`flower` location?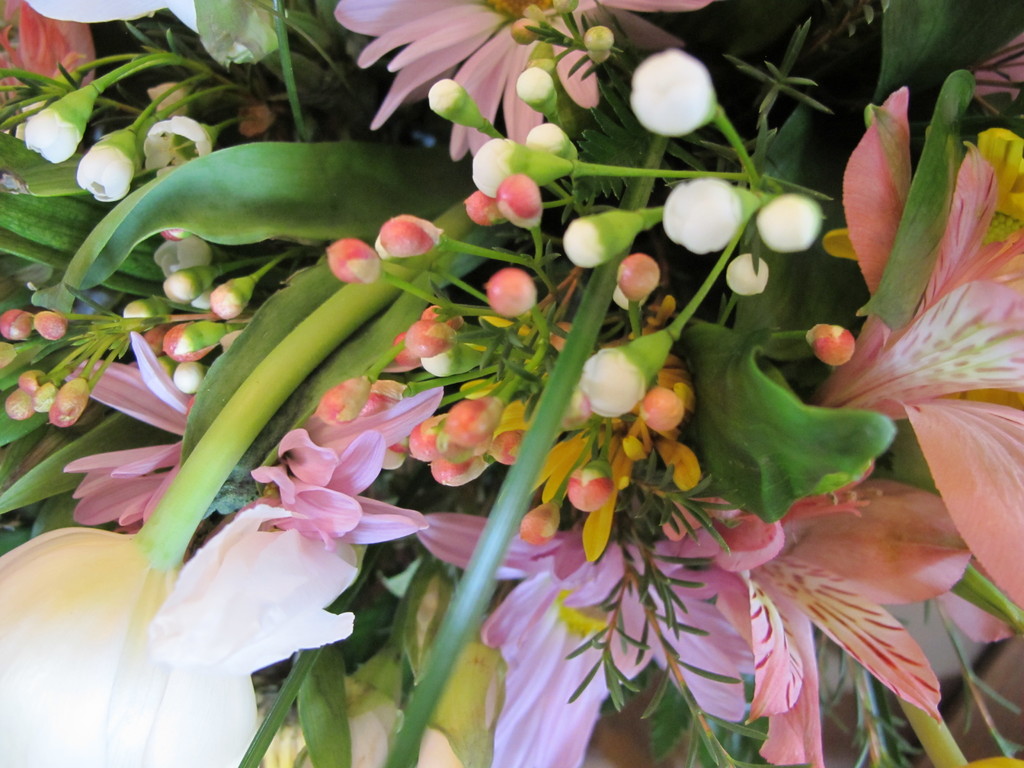
{"left": 492, "top": 343, "right": 694, "bottom": 557}
